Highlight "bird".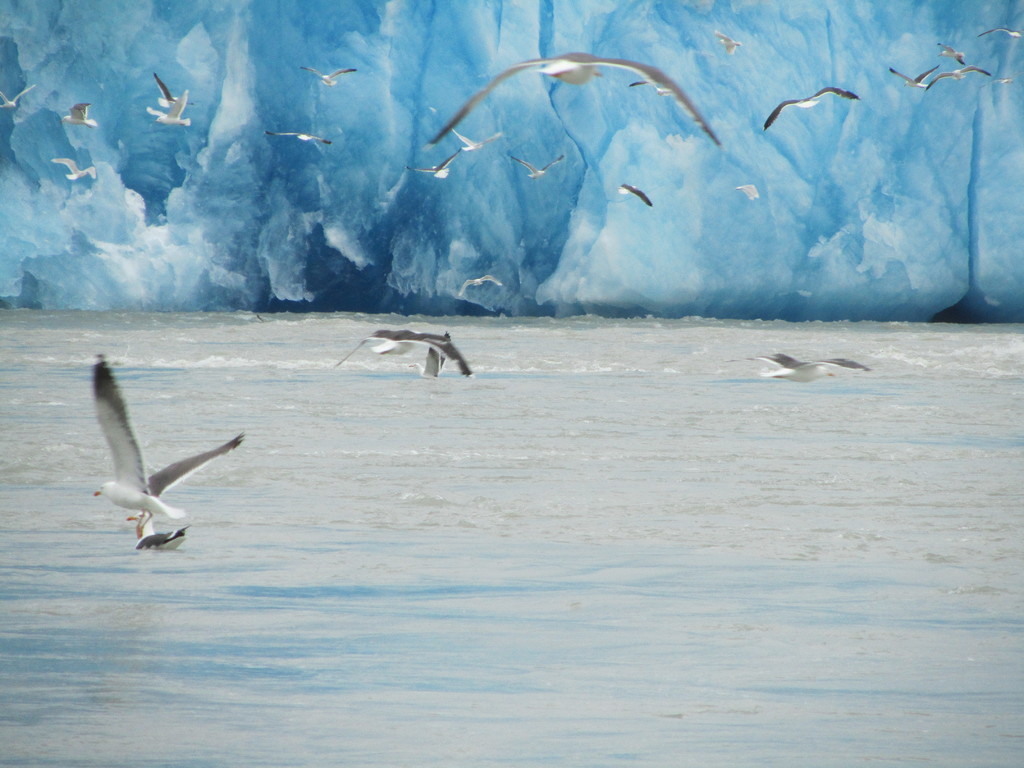
Highlighted region: {"left": 758, "top": 84, "right": 859, "bottom": 134}.
